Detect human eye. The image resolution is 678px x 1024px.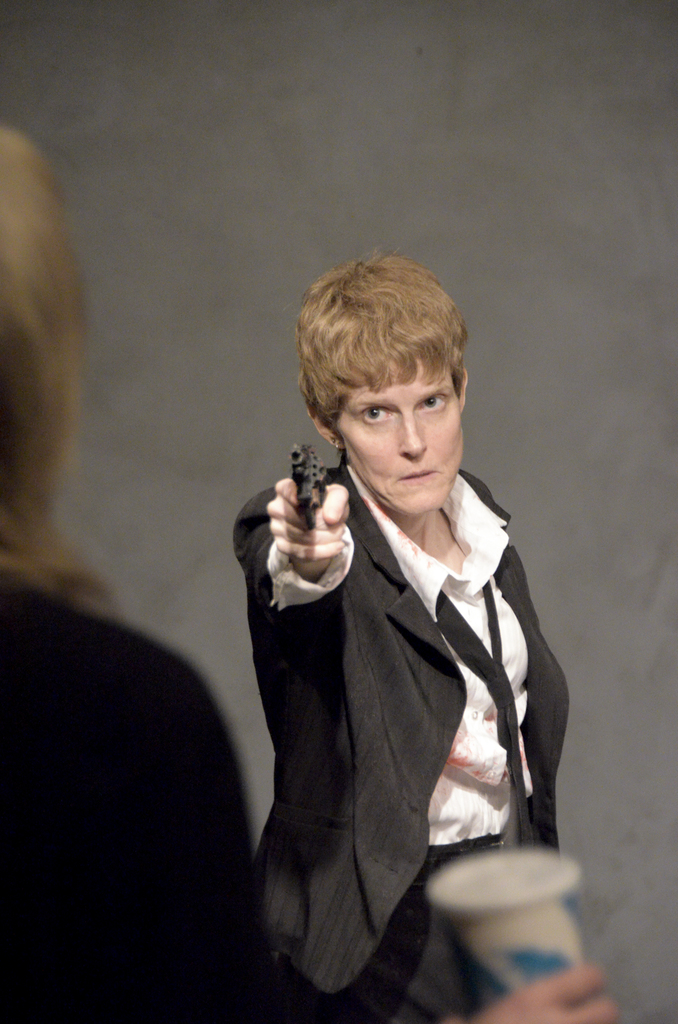
354/404/396/428.
